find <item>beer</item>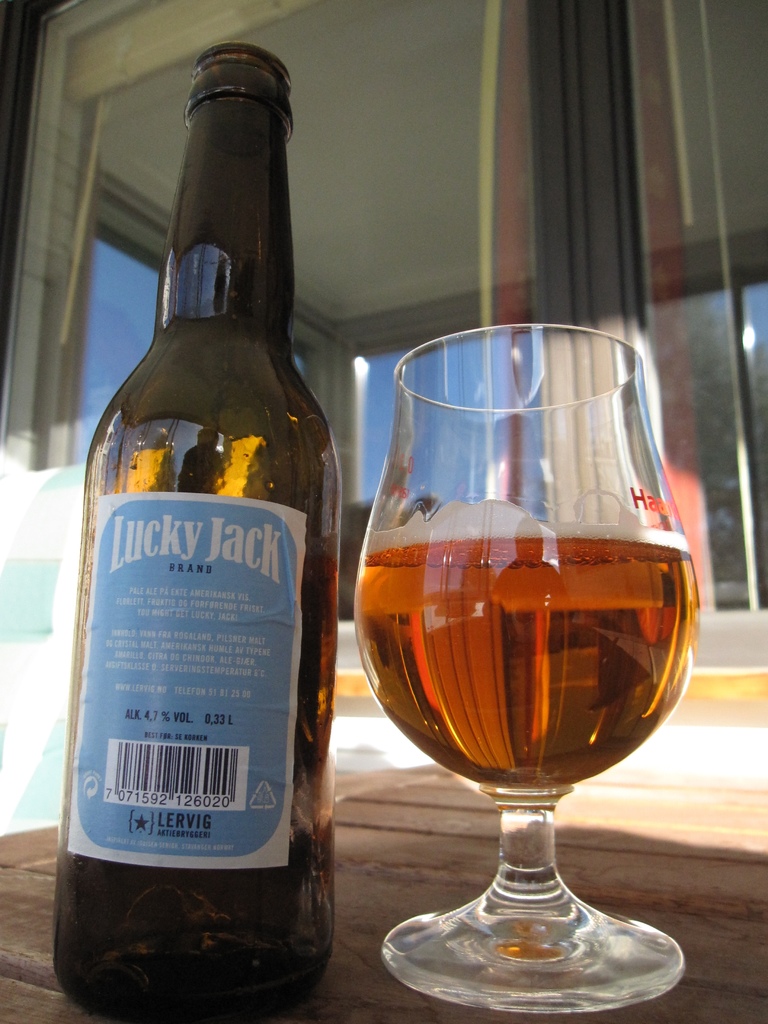
<region>349, 305, 692, 1004</region>
